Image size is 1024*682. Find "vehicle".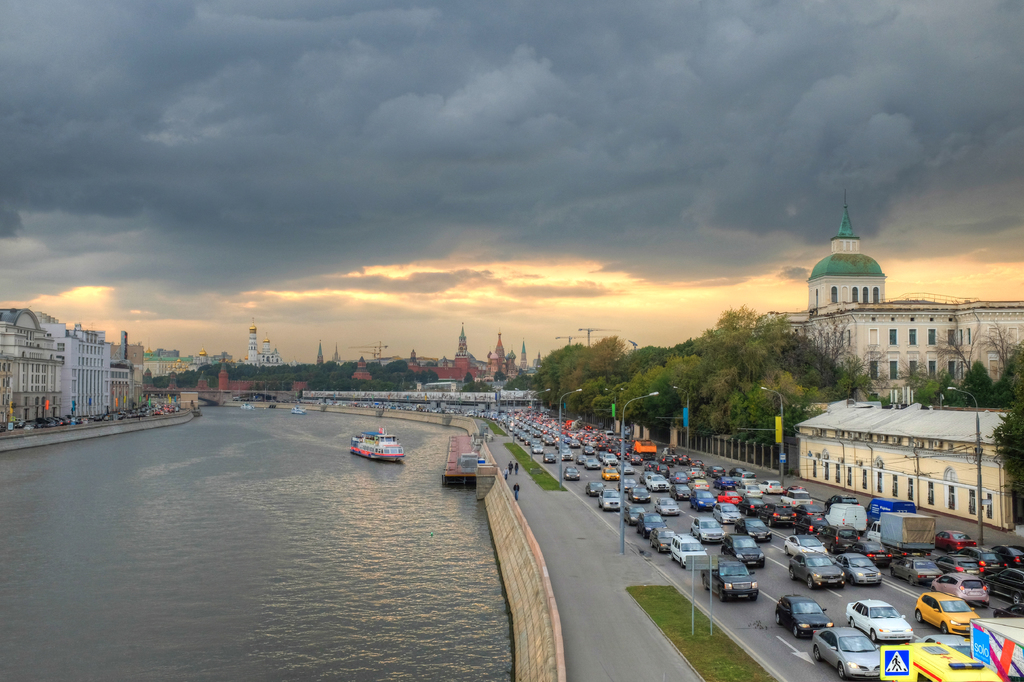
(890, 555, 945, 580).
